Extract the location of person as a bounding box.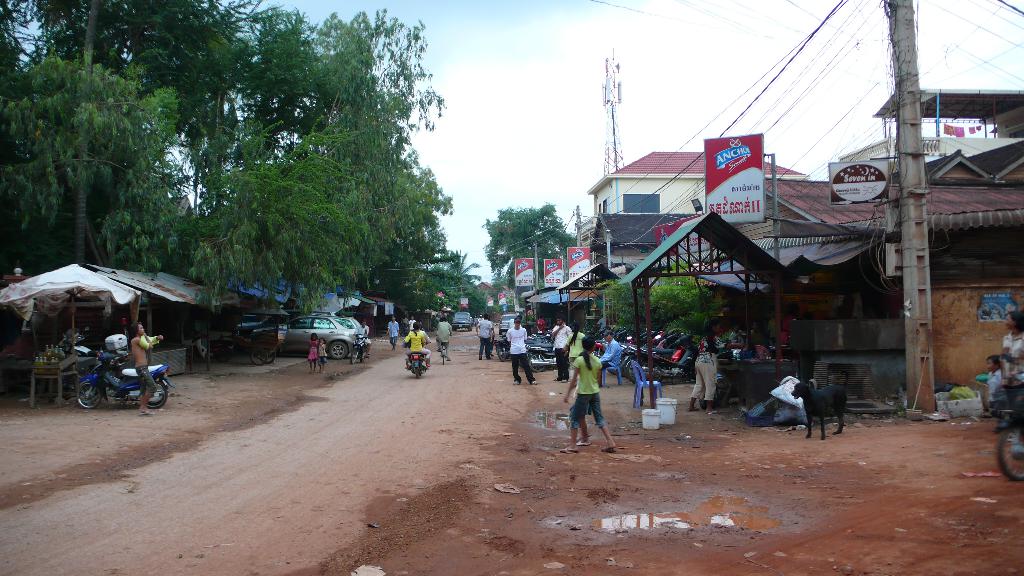
[left=480, top=319, right=500, bottom=355].
